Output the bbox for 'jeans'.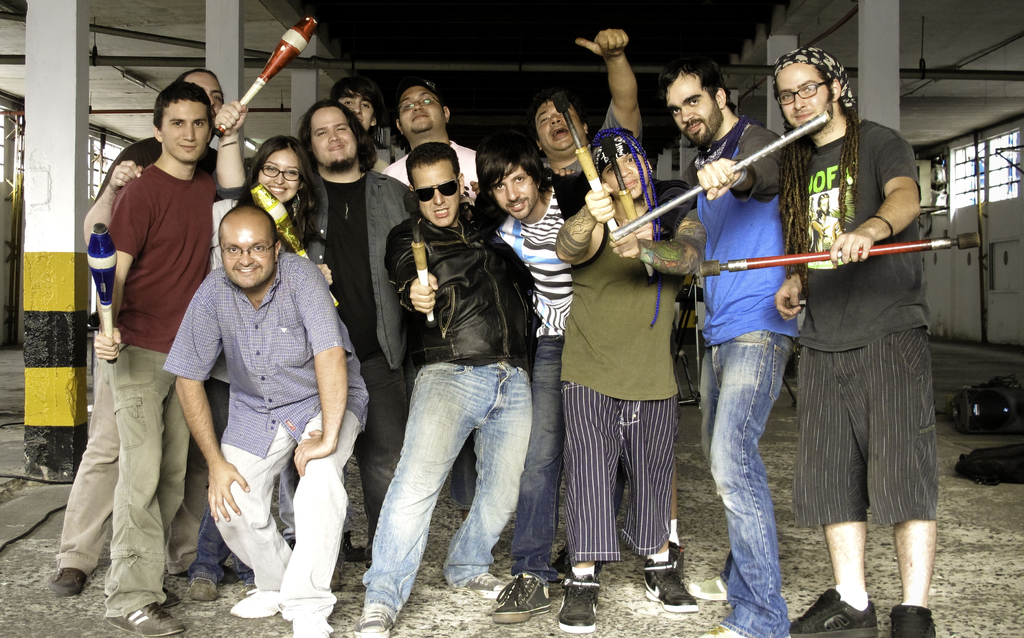
bbox=[182, 503, 228, 578].
